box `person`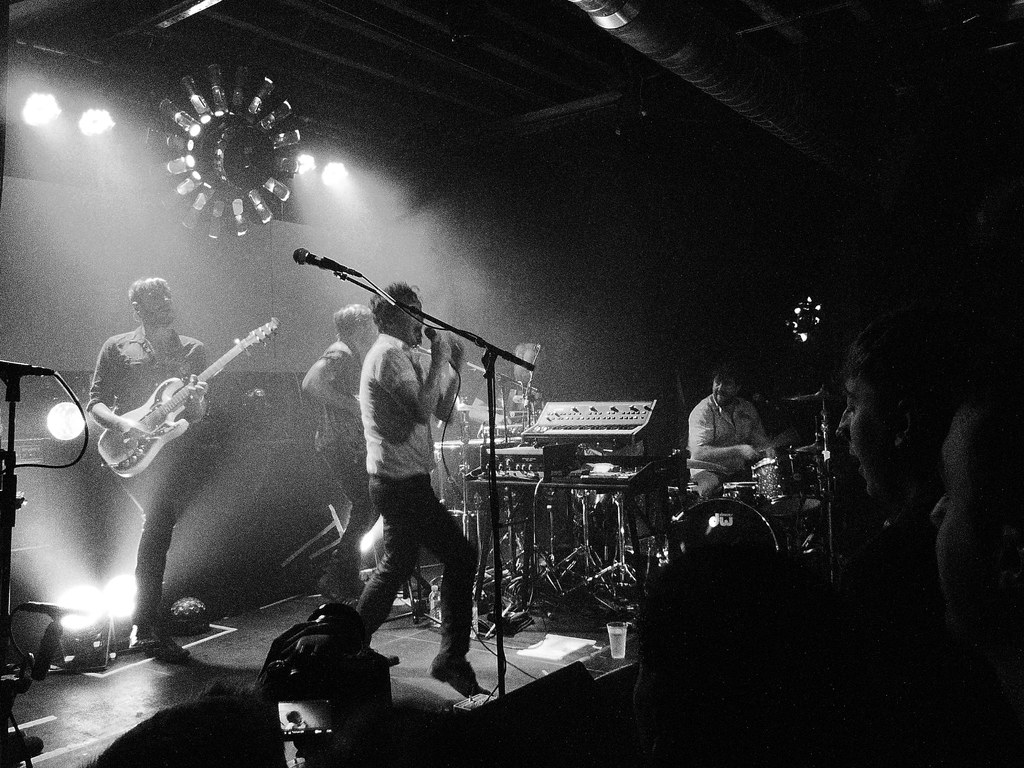
[left=305, top=300, right=384, bottom=601]
